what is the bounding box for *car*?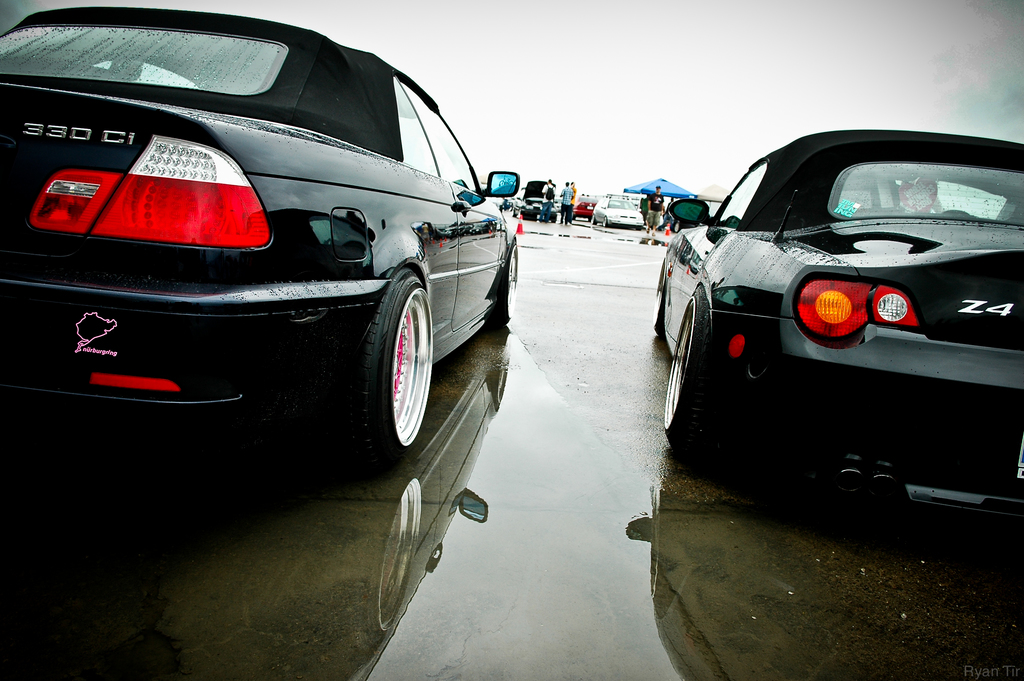
[590,195,646,231].
